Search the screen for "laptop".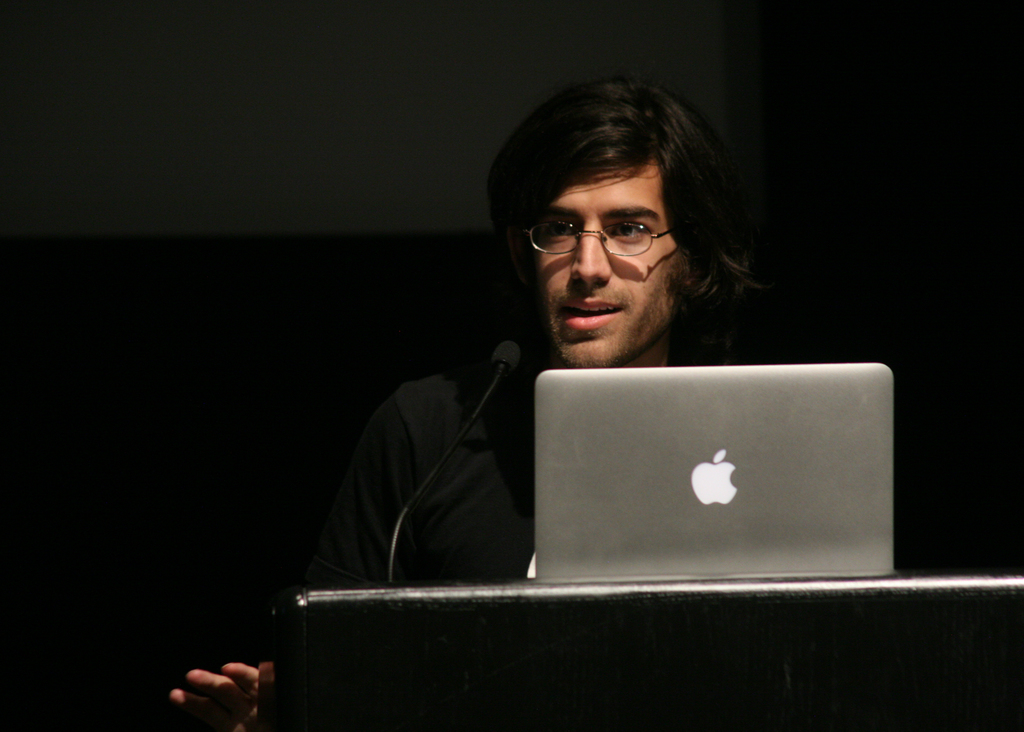
Found at locate(515, 352, 924, 608).
